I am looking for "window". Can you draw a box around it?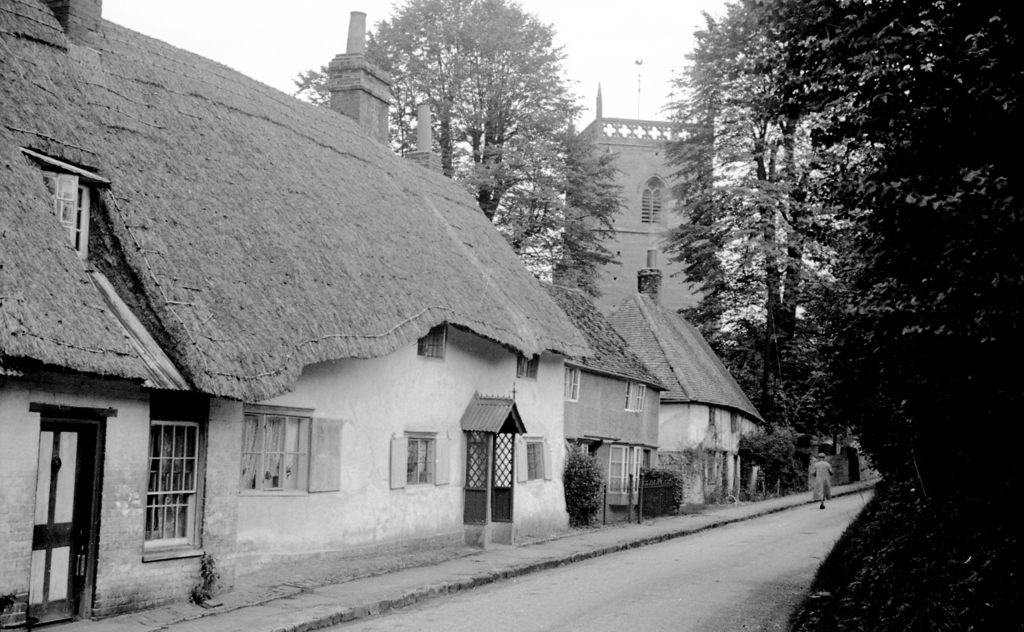
Sure, the bounding box is locate(622, 383, 646, 413).
